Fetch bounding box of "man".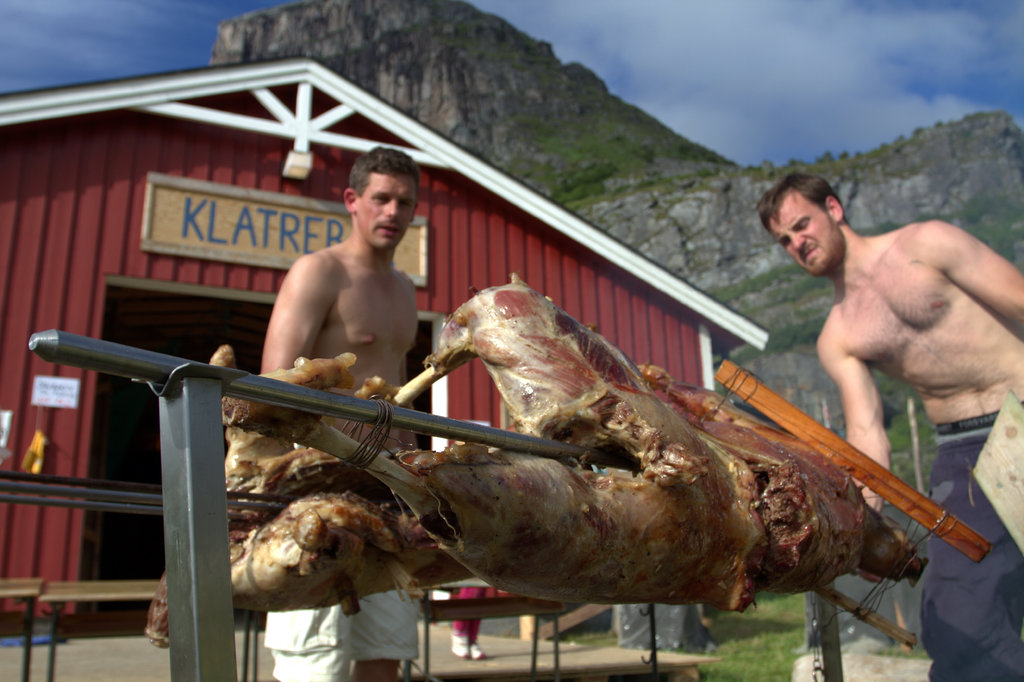
Bbox: (261,149,417,681).
